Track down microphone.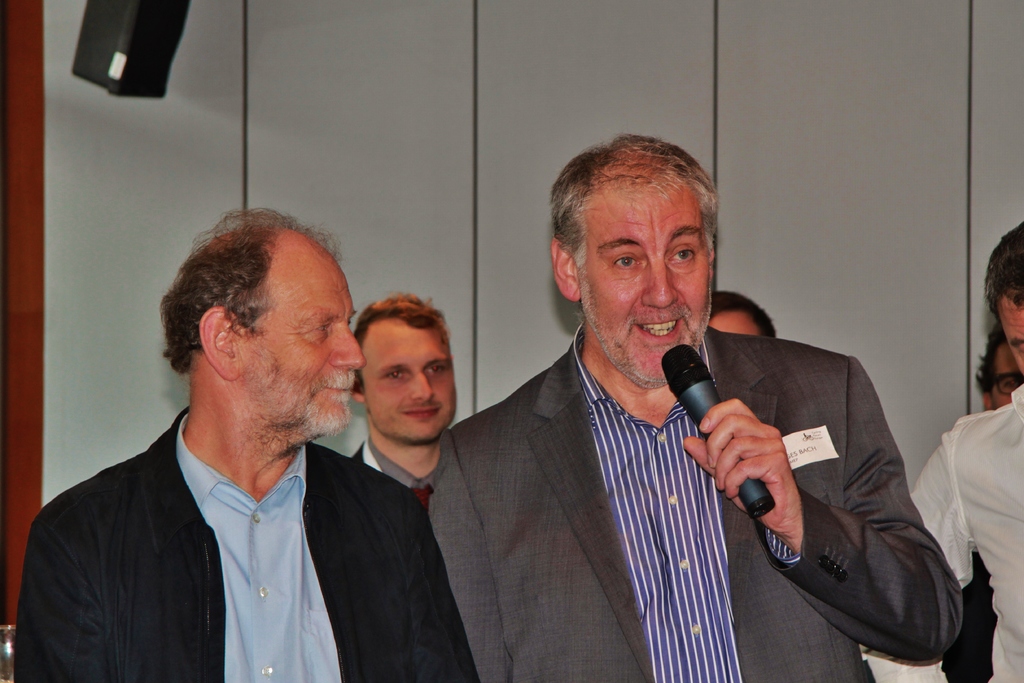
Tracked to crop(666, 356, 805, 543).
